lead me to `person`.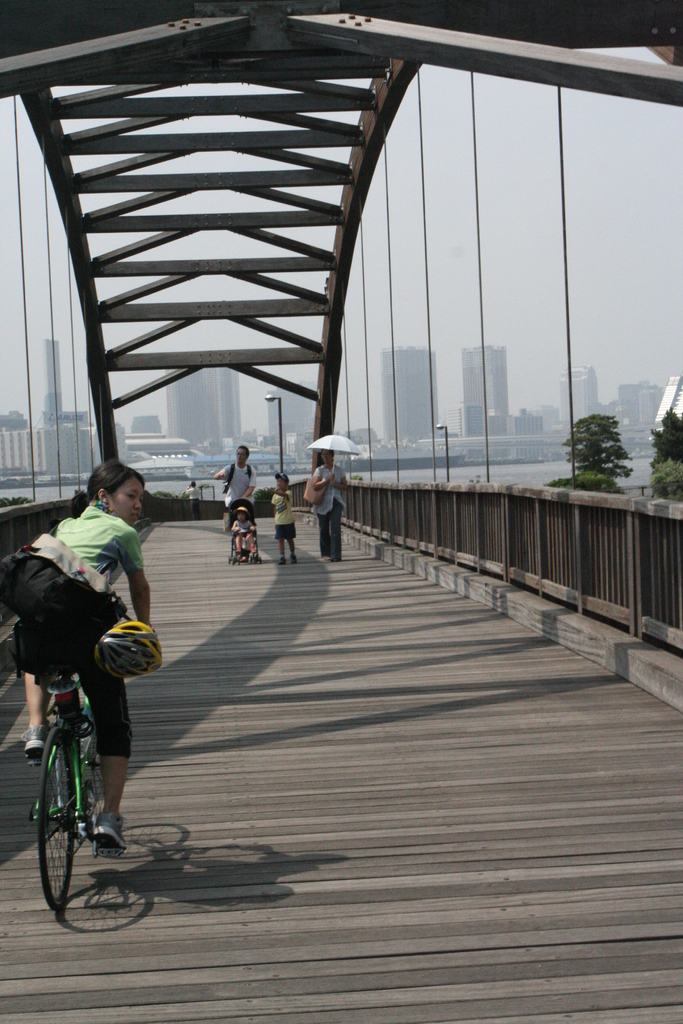
Lead to <bbox>231, 507, 258, 563</bbox>.
